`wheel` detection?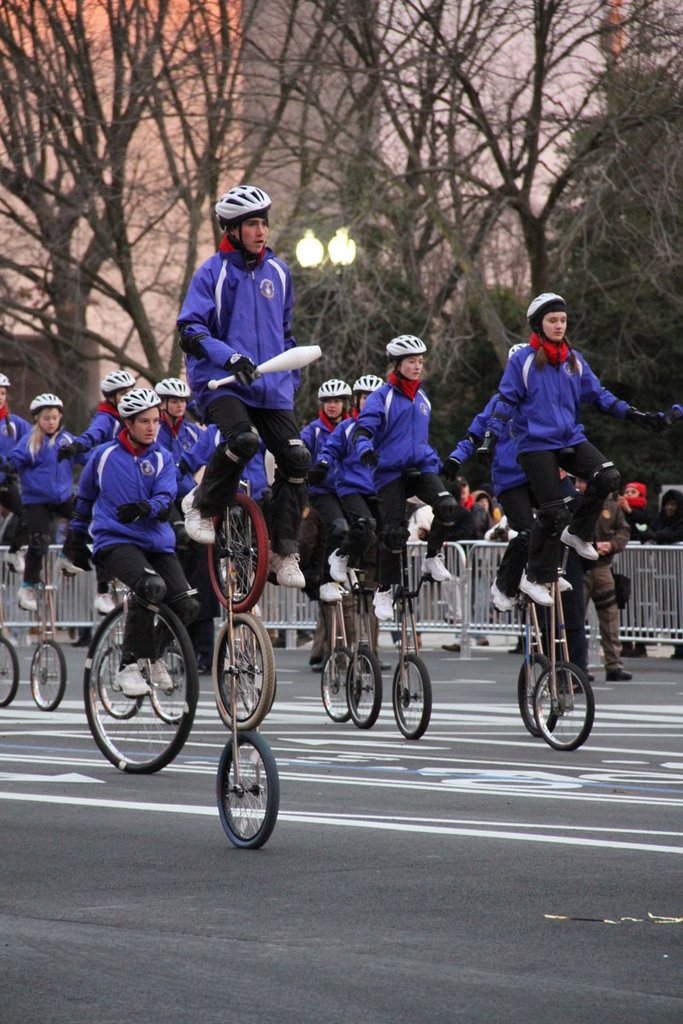
[left=320, top=649, right=361, bottom=718]
